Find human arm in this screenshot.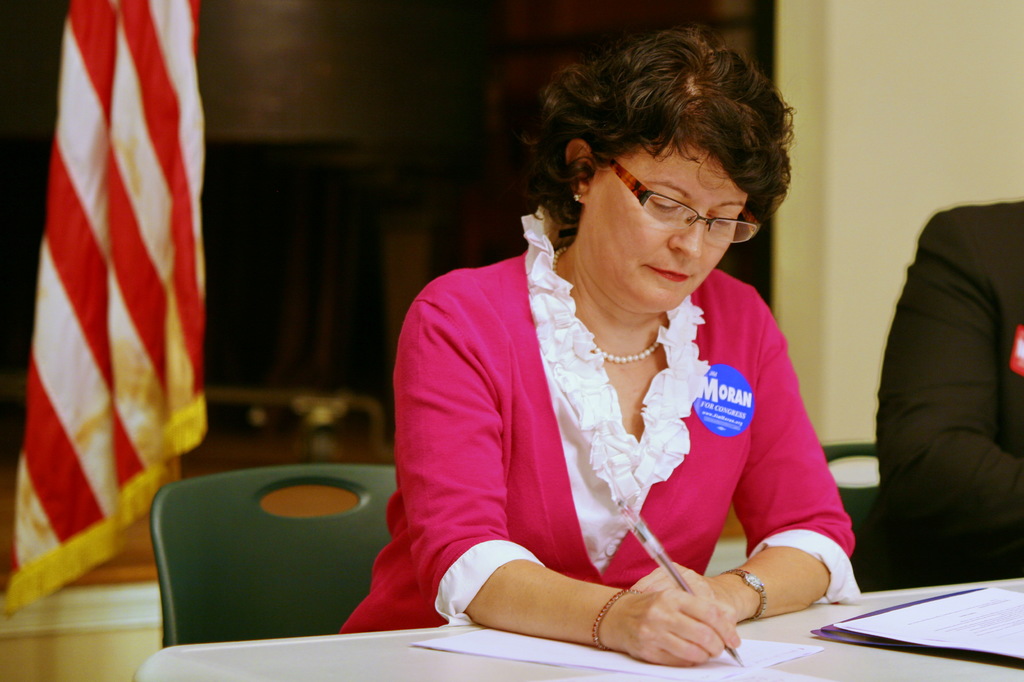
The bounding box for human arm is crop(874, 208, 1023, 546).
